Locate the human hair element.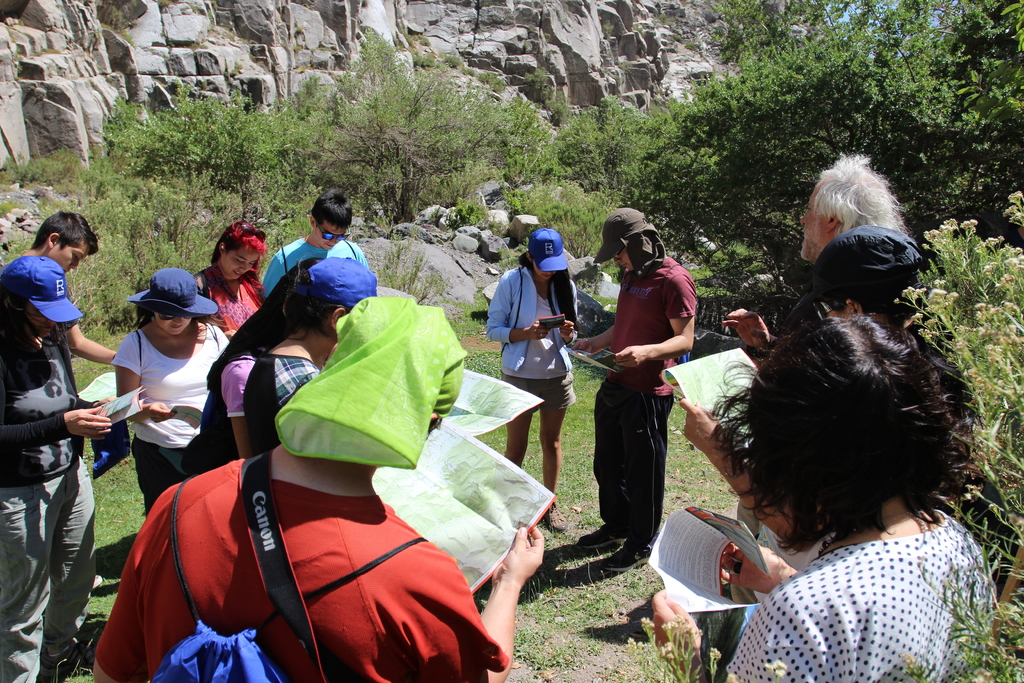
Element bbox: rect(1, 284, 74, 371).
